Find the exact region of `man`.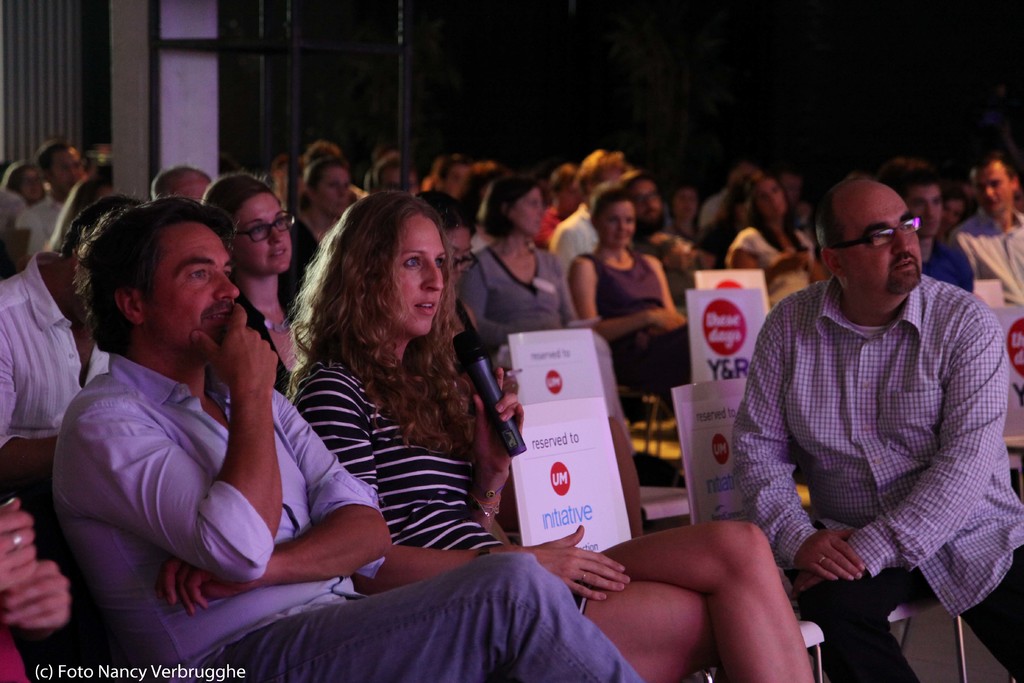
Exact region: [950,150,1023,304].
